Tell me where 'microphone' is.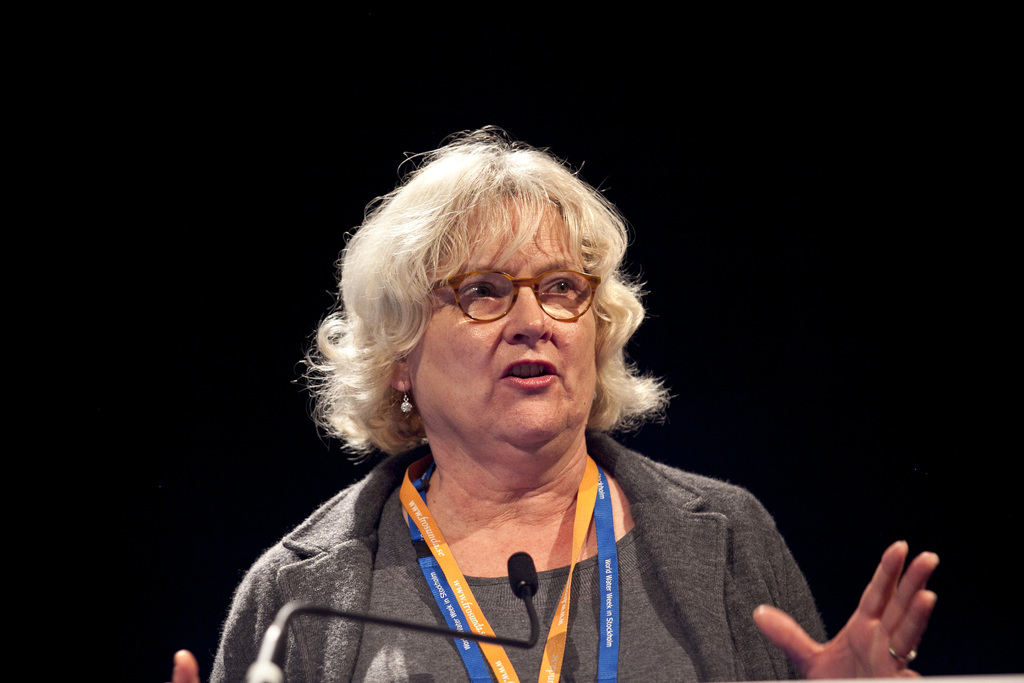
'microphone' is at <bbox>504, 548, 537, 597</bbox>.
